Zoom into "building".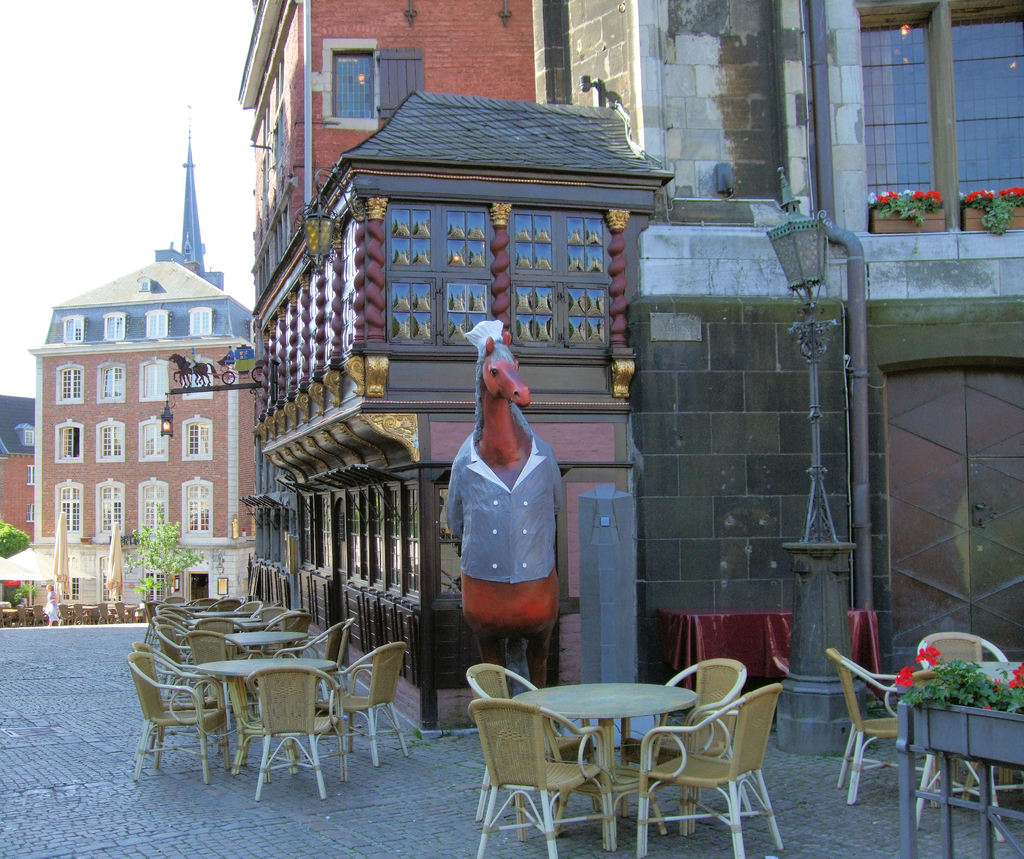
Zoom target: 33 260 254 599.
